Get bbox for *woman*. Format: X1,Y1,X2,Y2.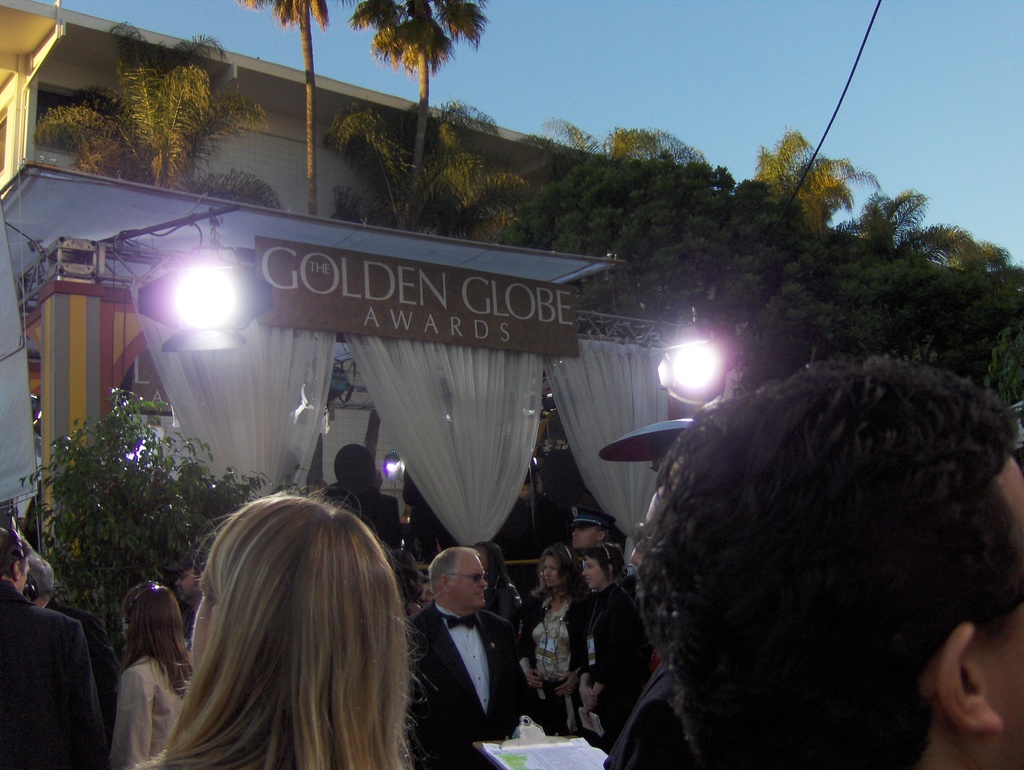
520,543,590,736.
